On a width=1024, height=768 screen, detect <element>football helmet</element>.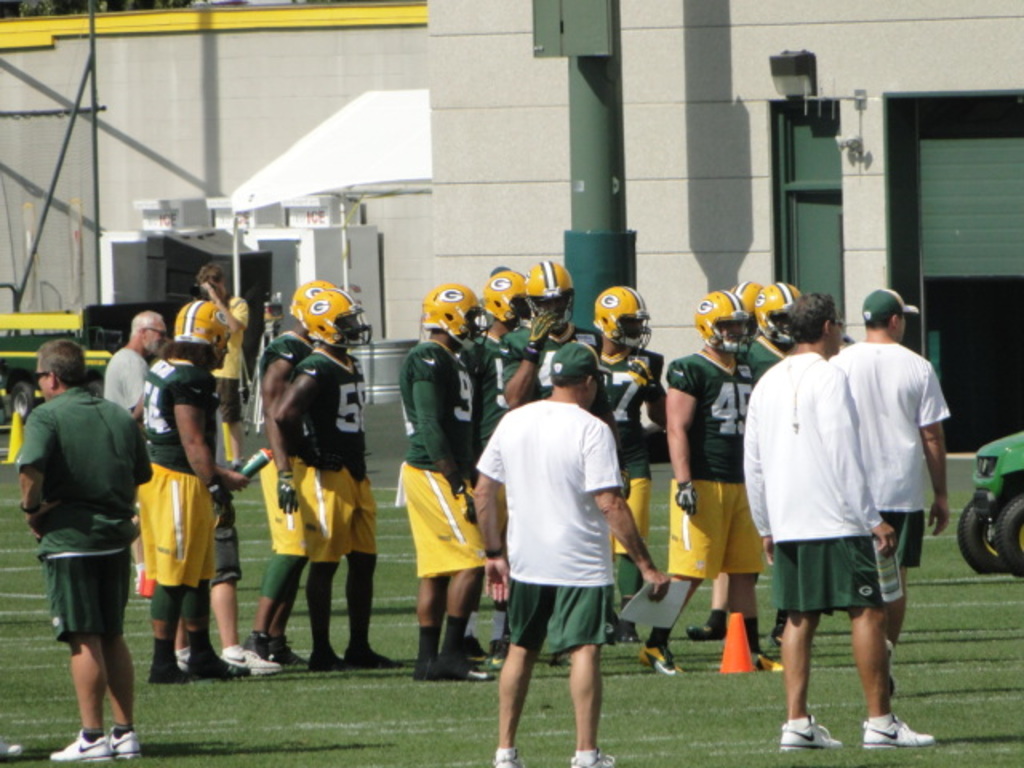
bbox(304, 290, 376, 350).
